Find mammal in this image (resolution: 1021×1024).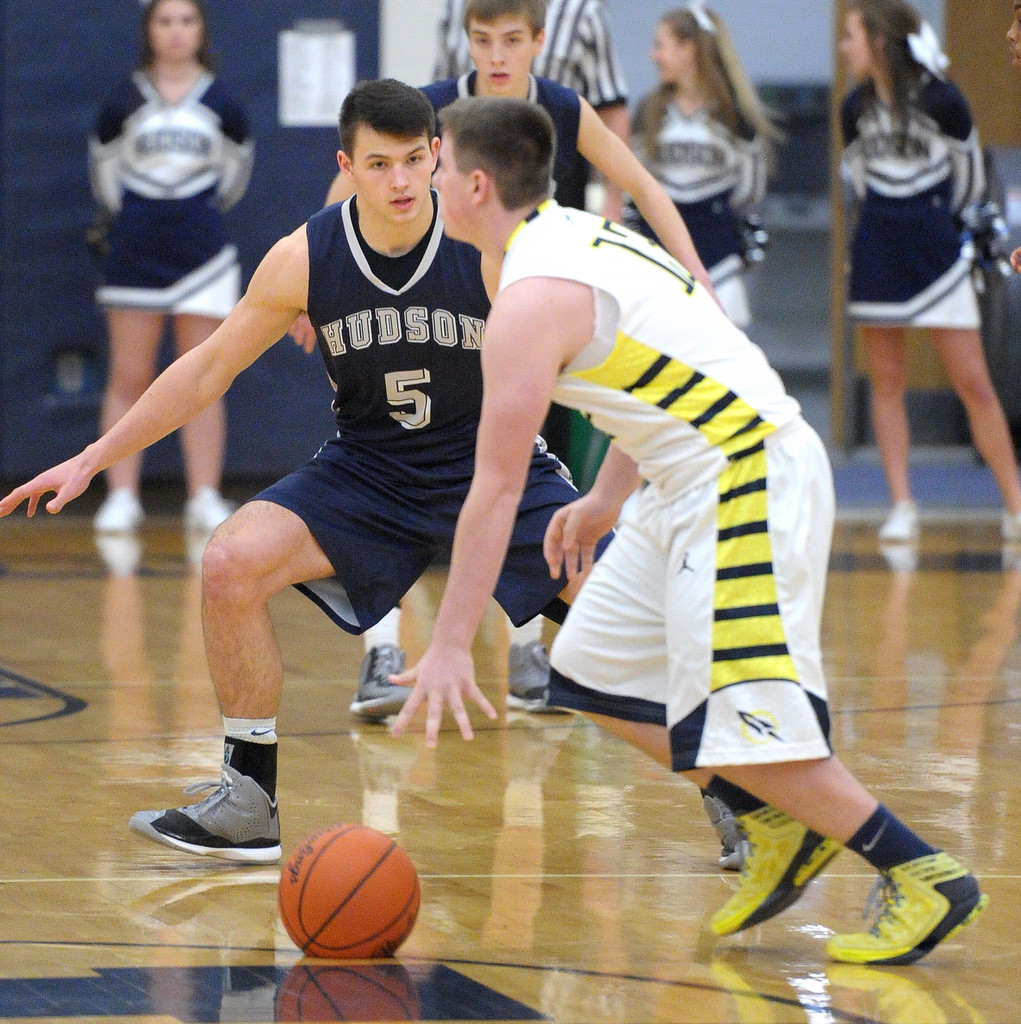
box=[0, 74, 748, 863].
